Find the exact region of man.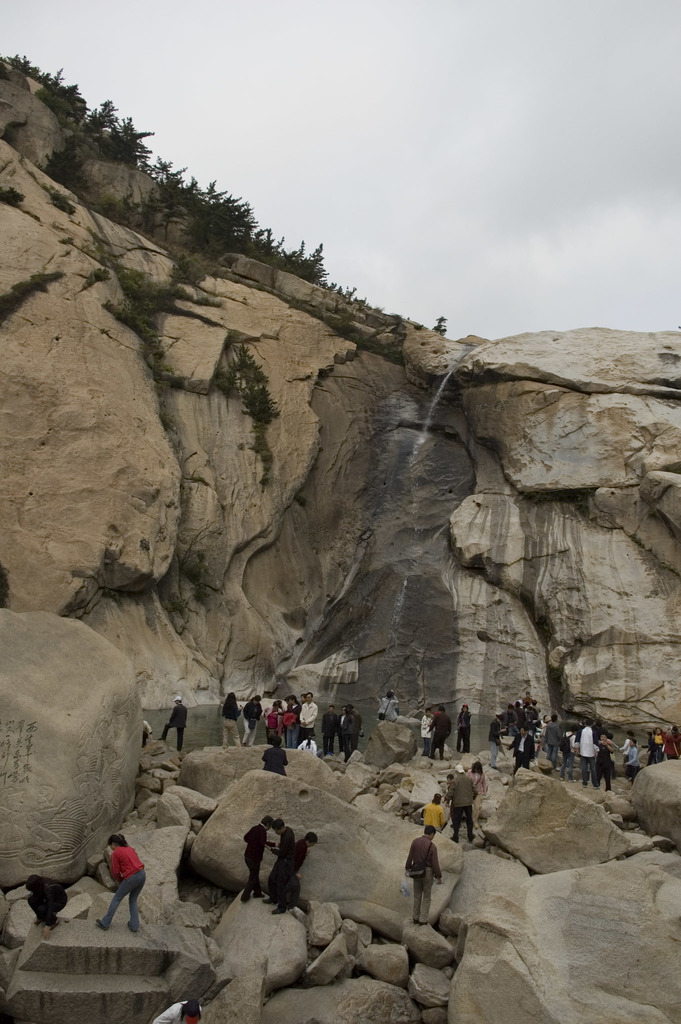
Exact region: <box>273,829,317,916</box>.
